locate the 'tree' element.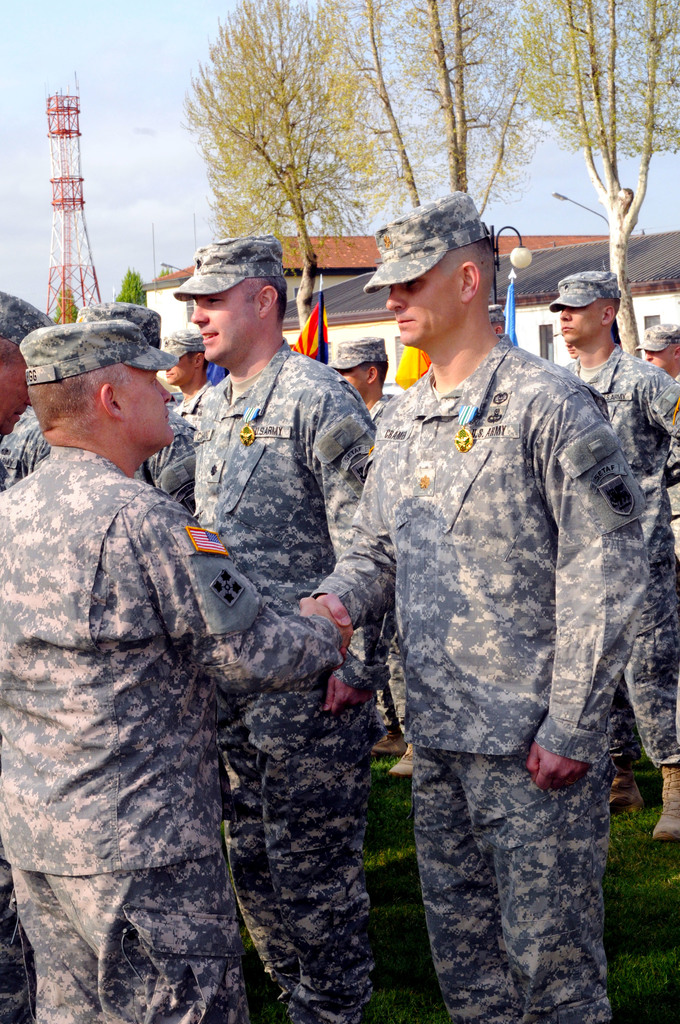
Element bbox: x1=116, y1=261, x2=151, y2=308.
